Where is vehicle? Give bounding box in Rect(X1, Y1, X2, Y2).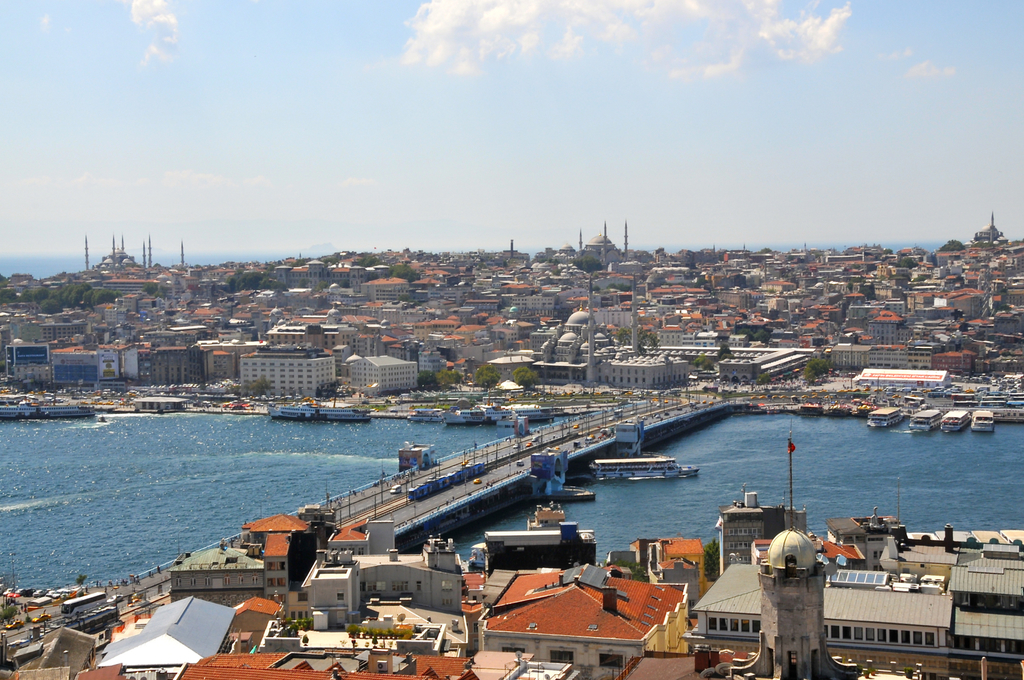
Rect(971, 406, 995, 431).
